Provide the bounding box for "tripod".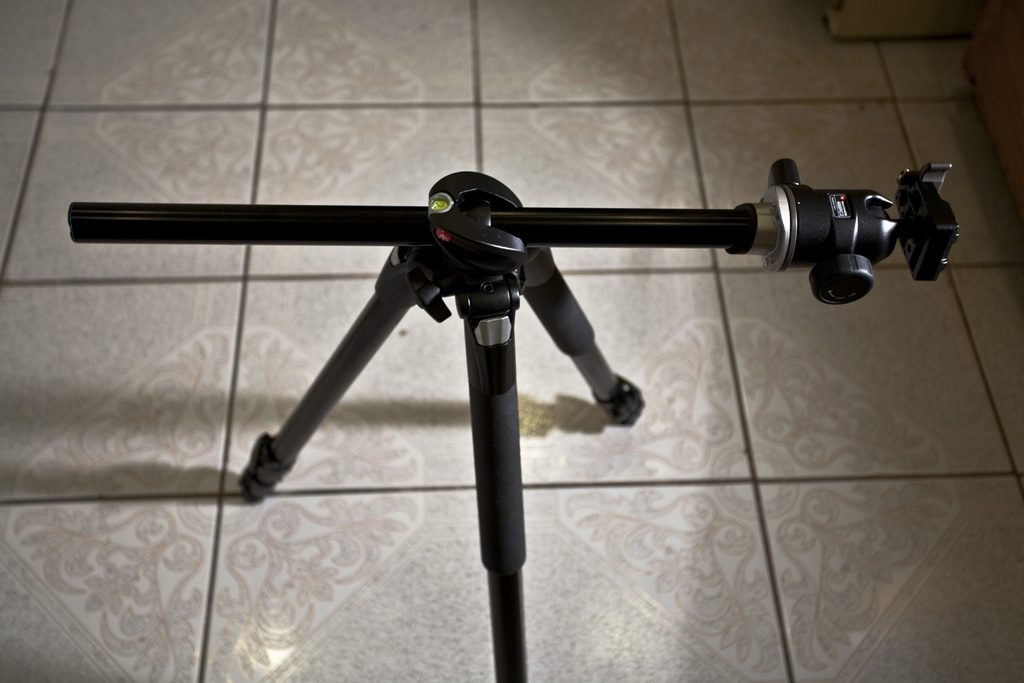
(241, 173, 648, 682).
